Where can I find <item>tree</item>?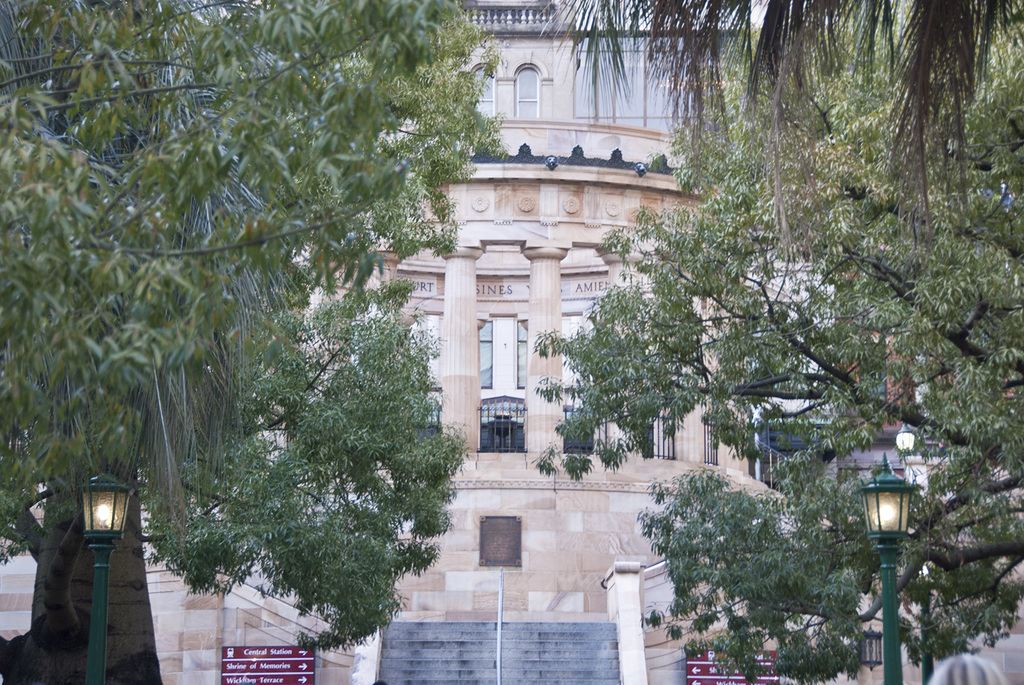
You can find it at bbox=(530, 0, 1015, 262).
